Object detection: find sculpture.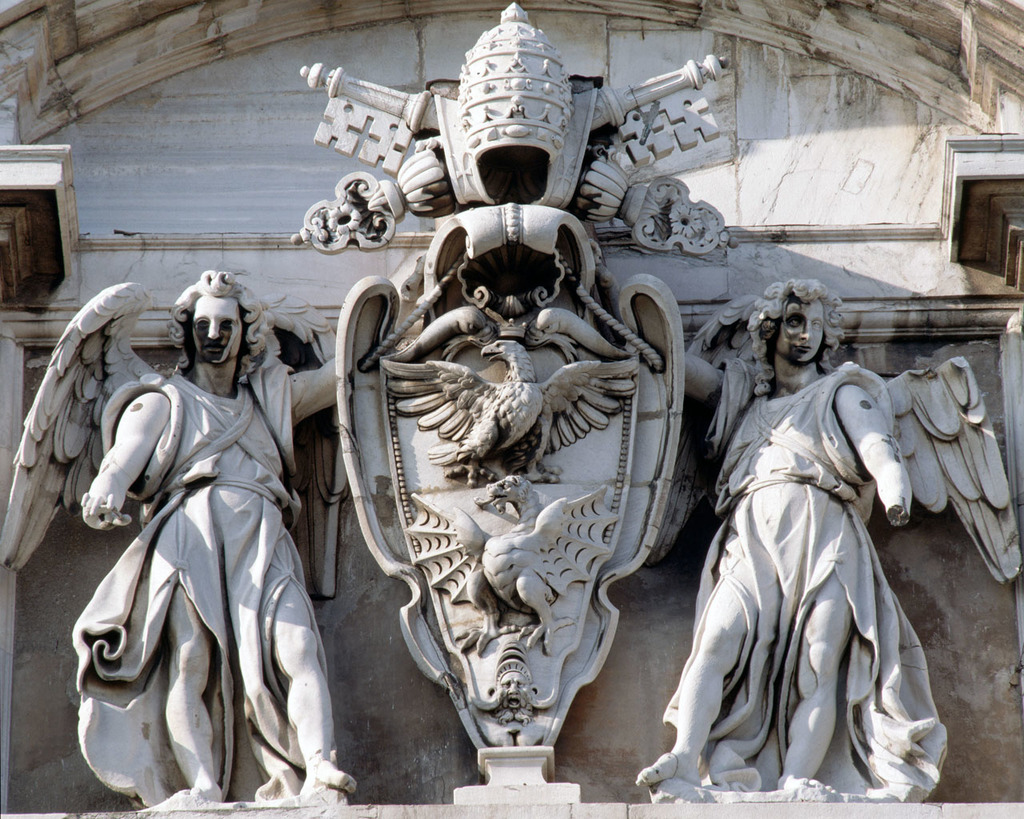
339 188 699 808.
